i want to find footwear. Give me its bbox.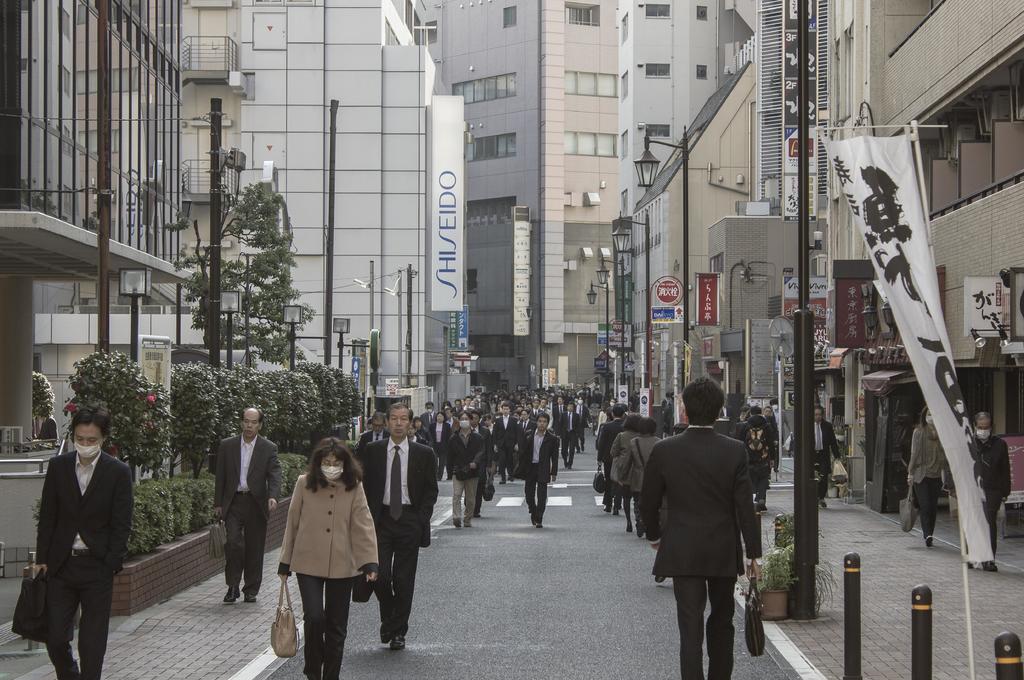
region(535, 524, 542, 529).
